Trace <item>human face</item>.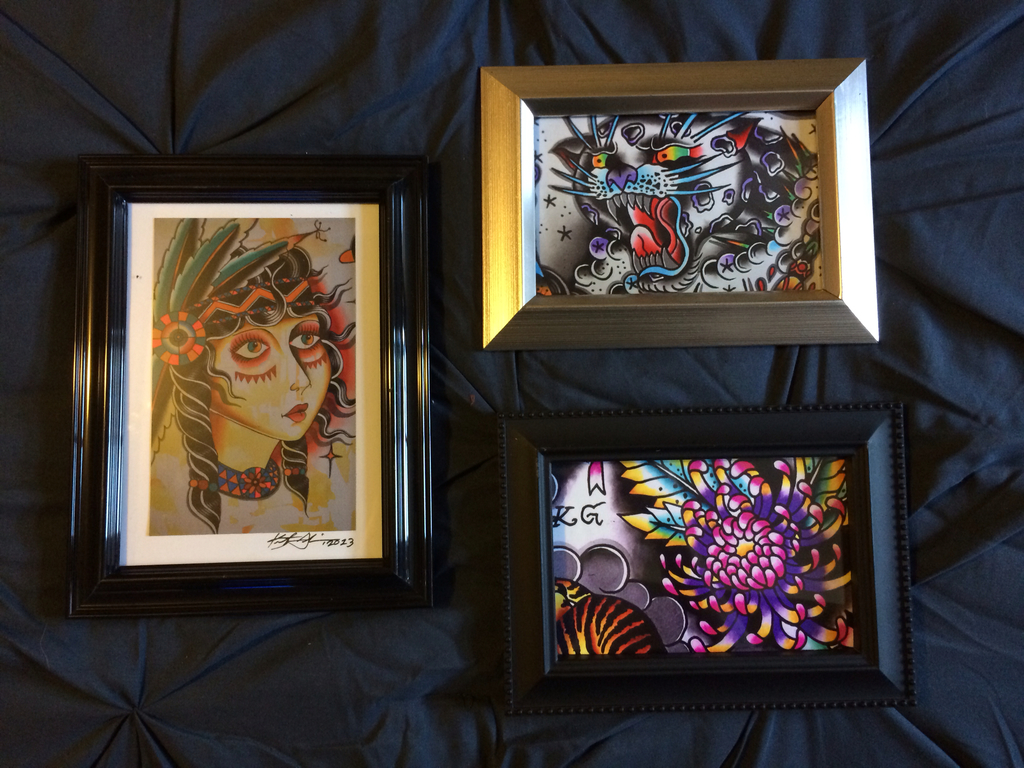
Traced to bbox=(209, 314, 332, 442).
